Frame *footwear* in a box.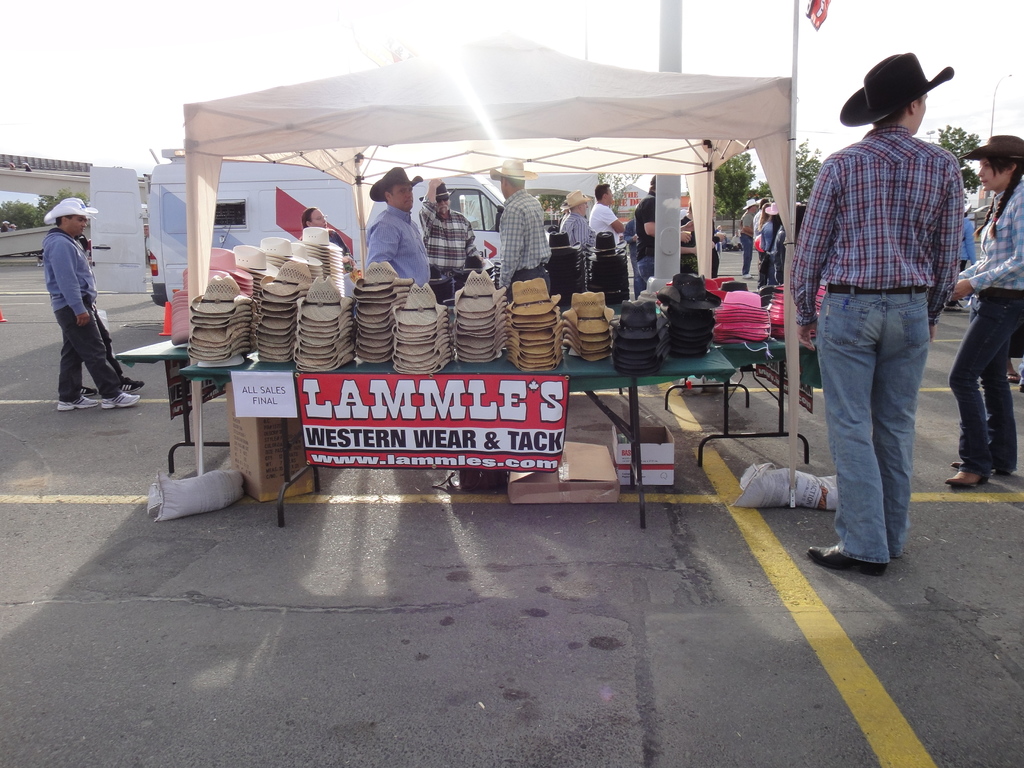
bbox(81, 384, 97, 396).
